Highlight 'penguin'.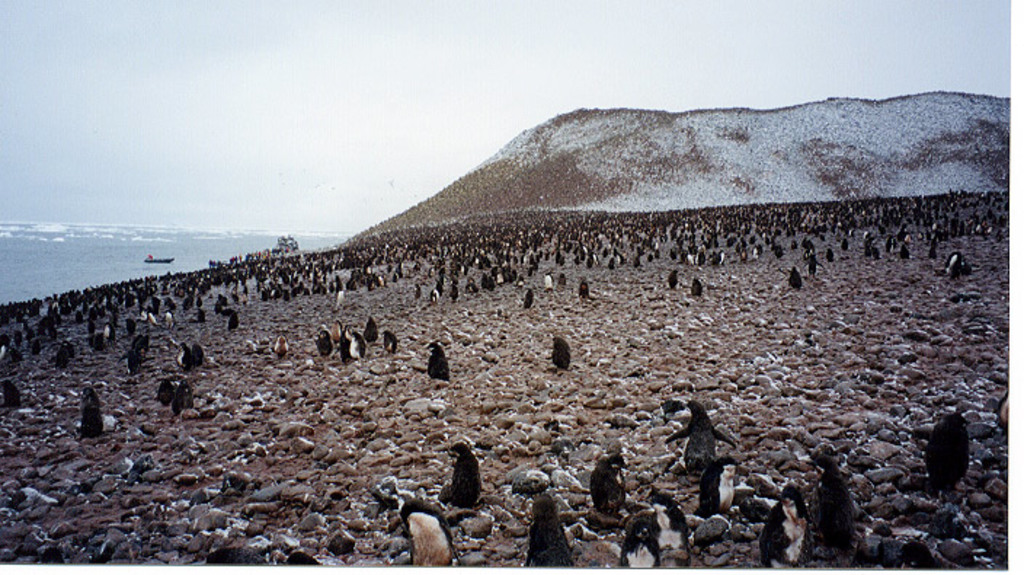
Highlighted region: <region>124, 320, 135, 335</region>.
